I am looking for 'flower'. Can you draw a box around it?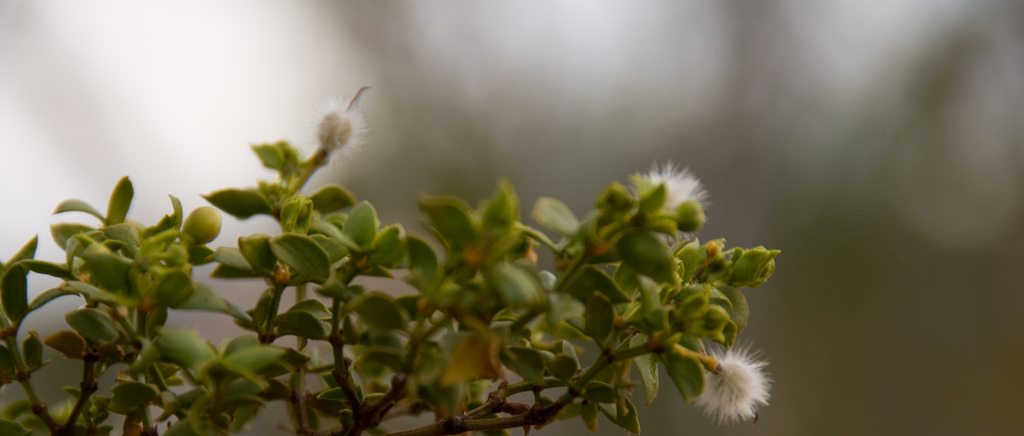
Sure, the bounding box is bbox(686, 335, 770, 425).
